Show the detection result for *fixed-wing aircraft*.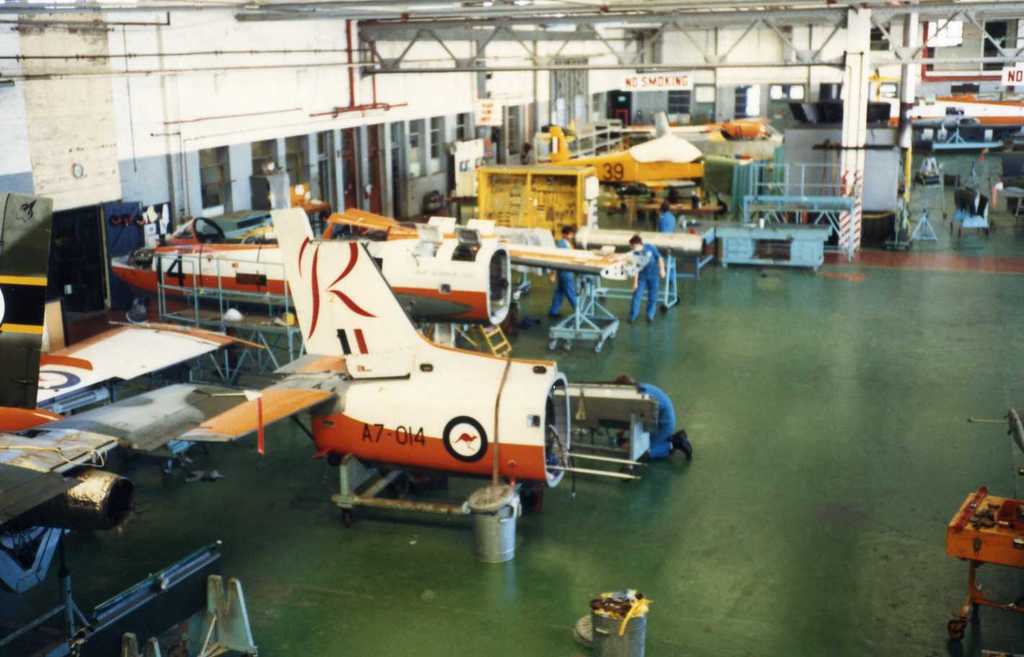
left=116, top=238, right=508, bottom=328.
